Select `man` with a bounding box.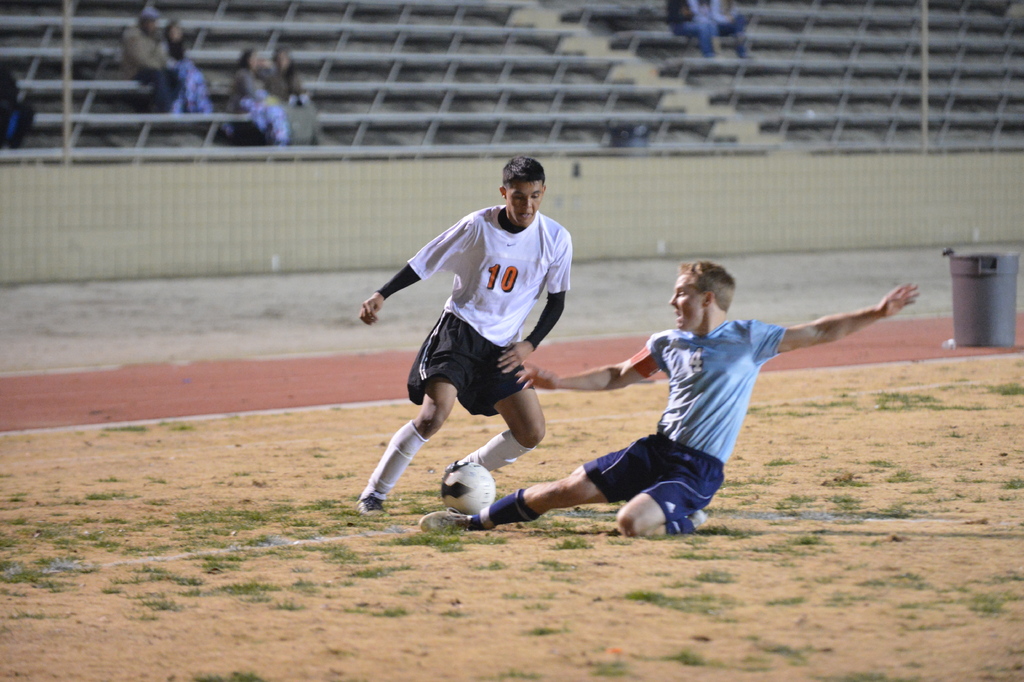
<region>419, 262, 920, 534</region>.
